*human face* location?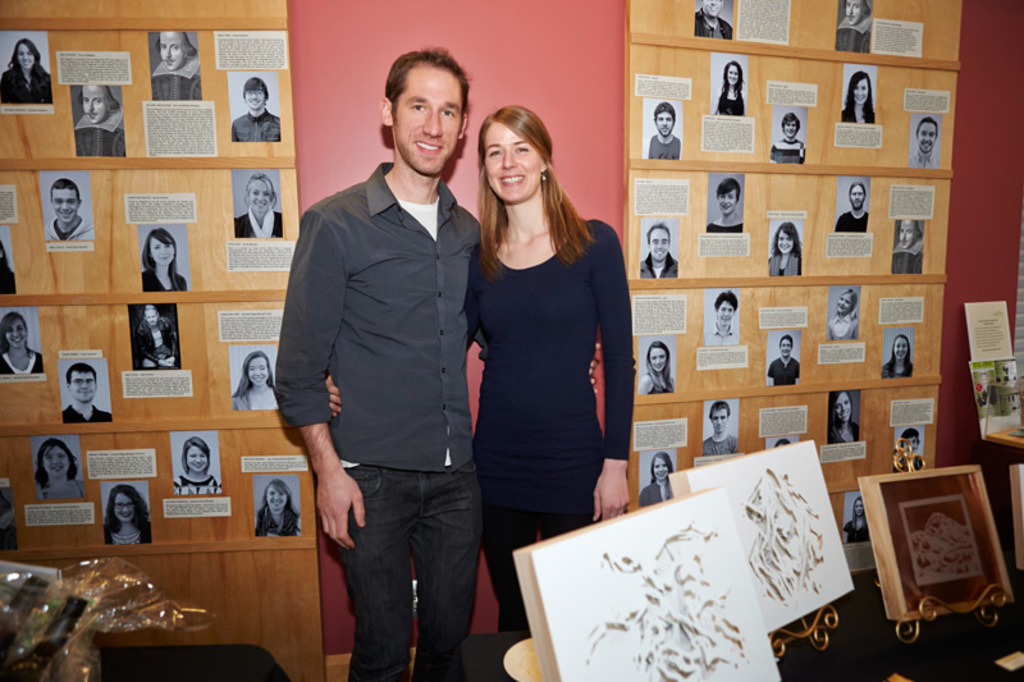
box=[250, 360, 273, 388]
